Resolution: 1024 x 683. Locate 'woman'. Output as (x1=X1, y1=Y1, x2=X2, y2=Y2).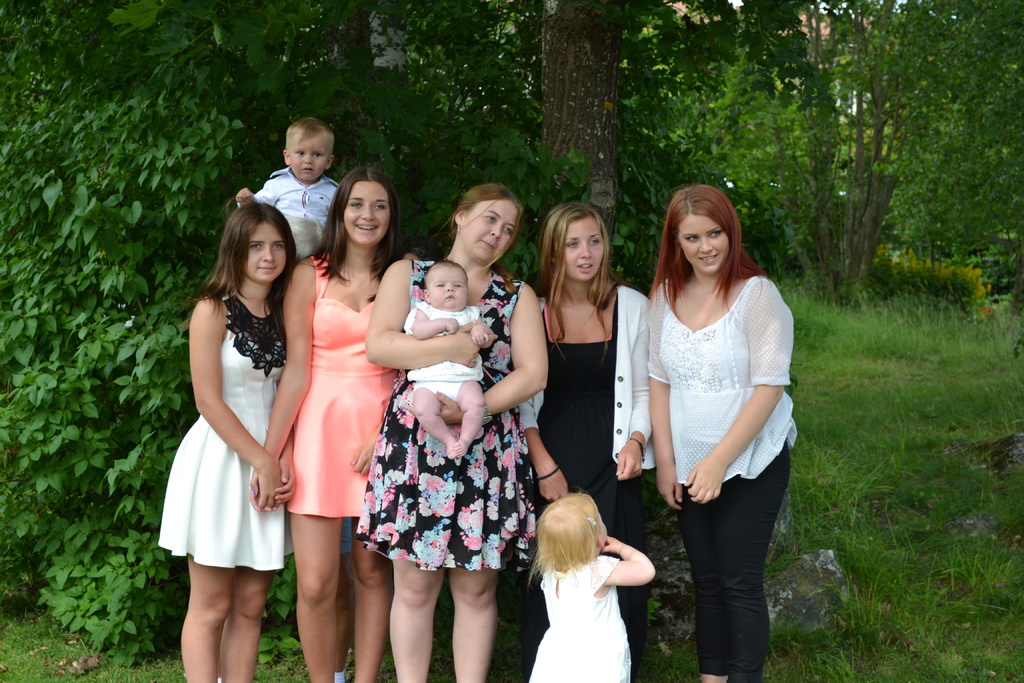
(x1=157, y1=197, x2=298, y2=682).
